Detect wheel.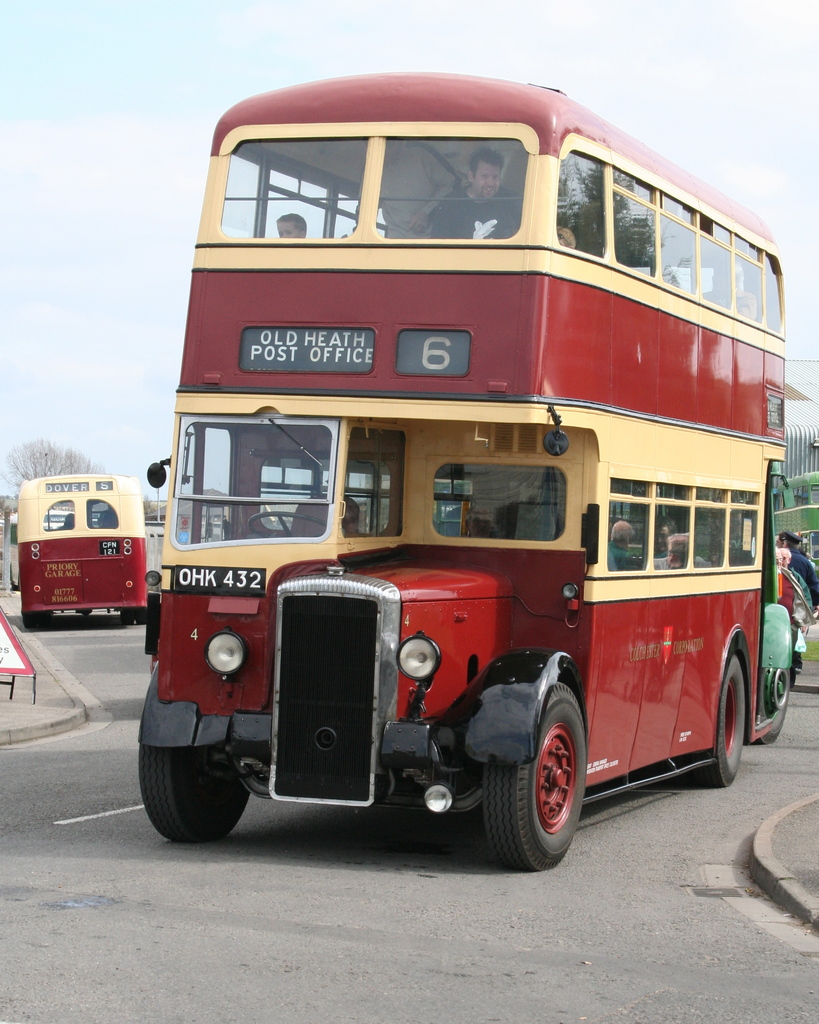
Detected at crop(759, 669, 791, 743).
